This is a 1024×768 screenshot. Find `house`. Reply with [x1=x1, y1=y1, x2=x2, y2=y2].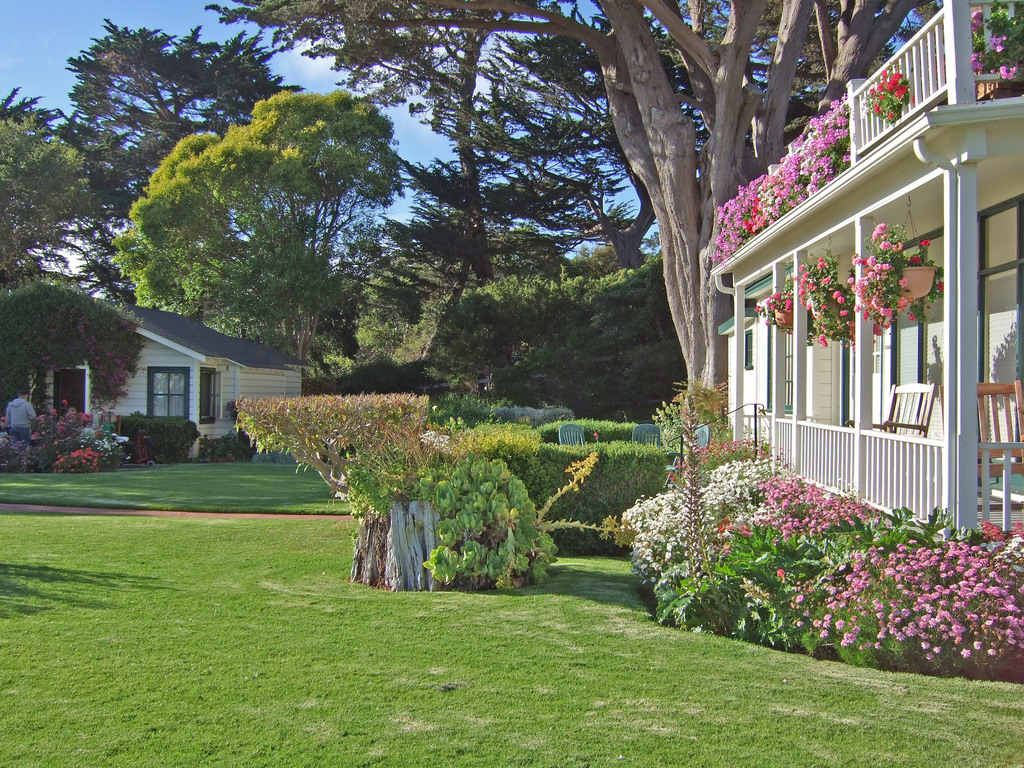
[x1=700, y1=0, x2=1023, y2=557].
